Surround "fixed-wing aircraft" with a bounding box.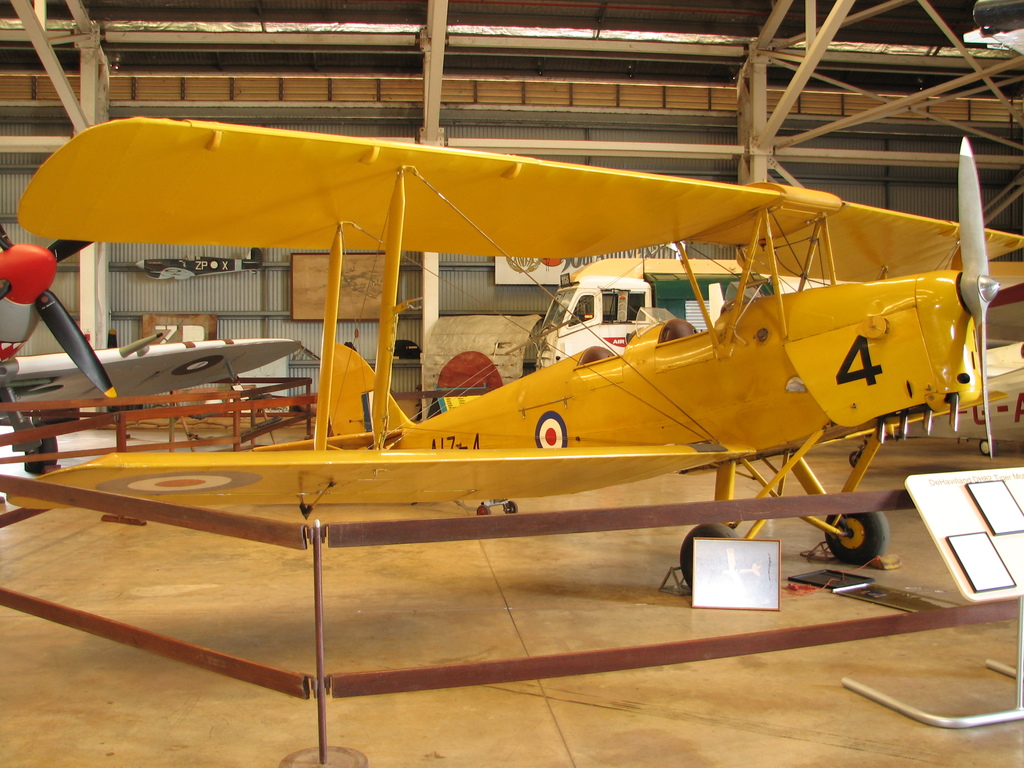
[x1=0, y1=220, x2=305, y2=475].
